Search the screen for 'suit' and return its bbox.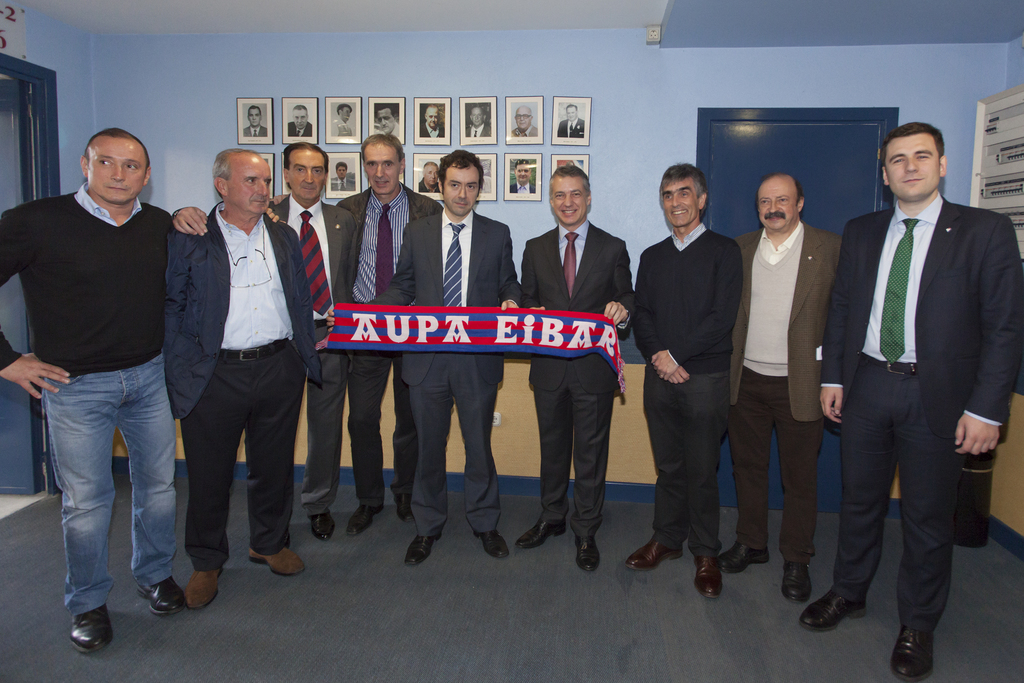
Found: <region>419, 177, 438, 191</region>.
